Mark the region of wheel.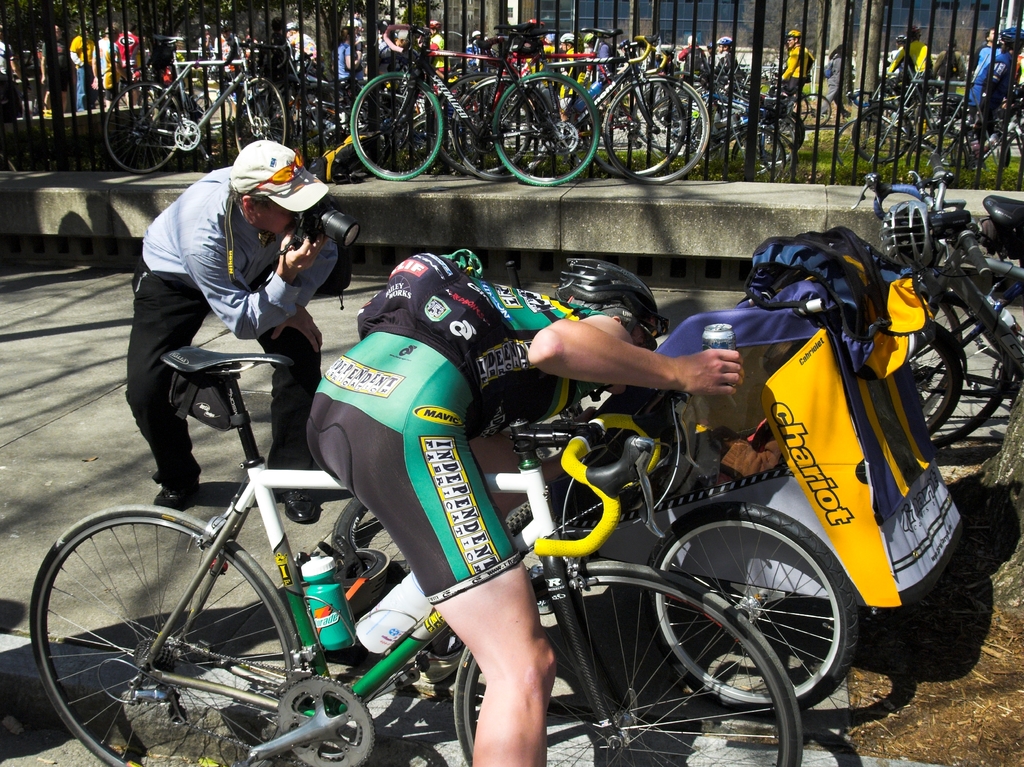
Region: x1=103, y1=79, x2=175, y2=173.
